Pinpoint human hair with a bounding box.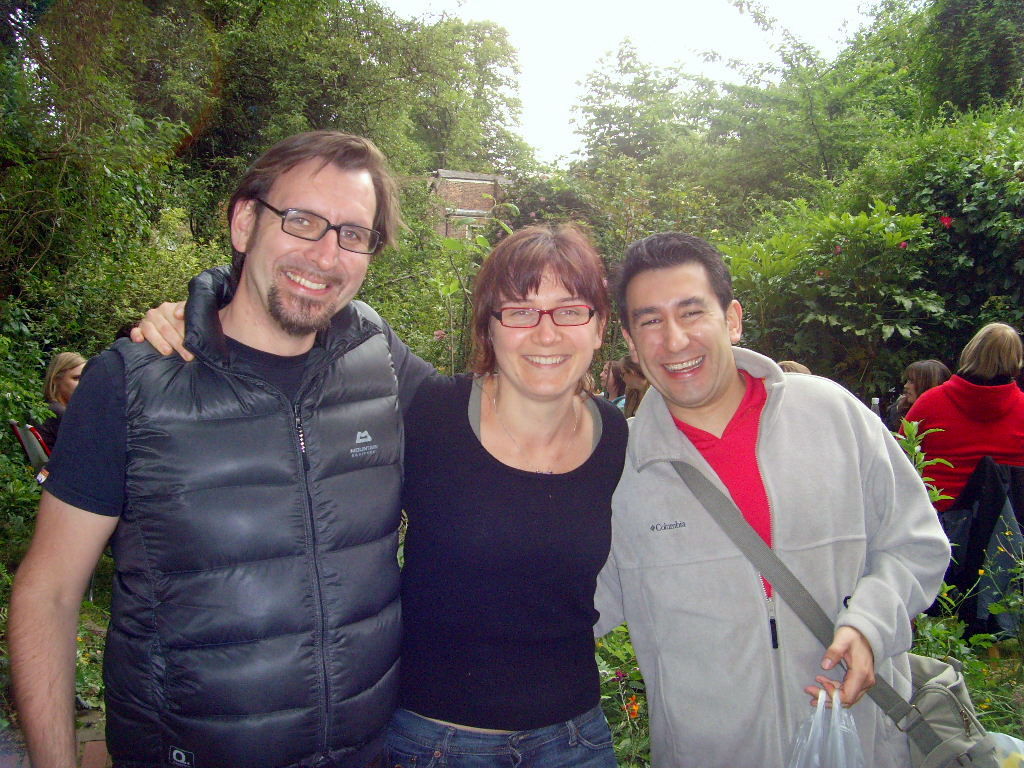
{"left": 202, "top": 137, "right": 379, "bottom": 305}.
